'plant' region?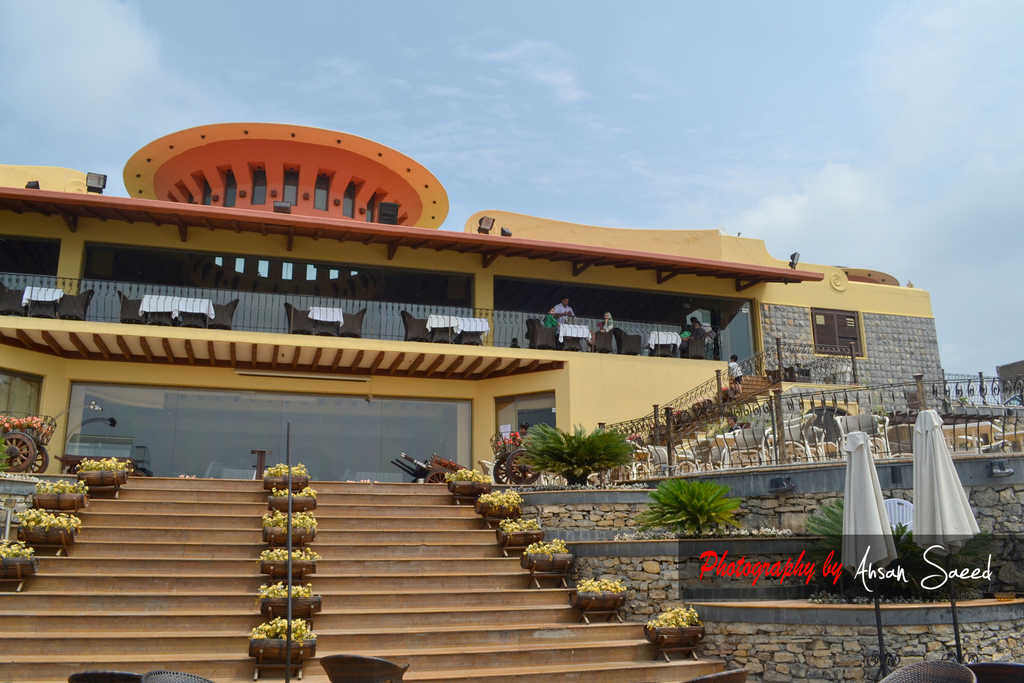
box=[36, 472, 97, 496]
